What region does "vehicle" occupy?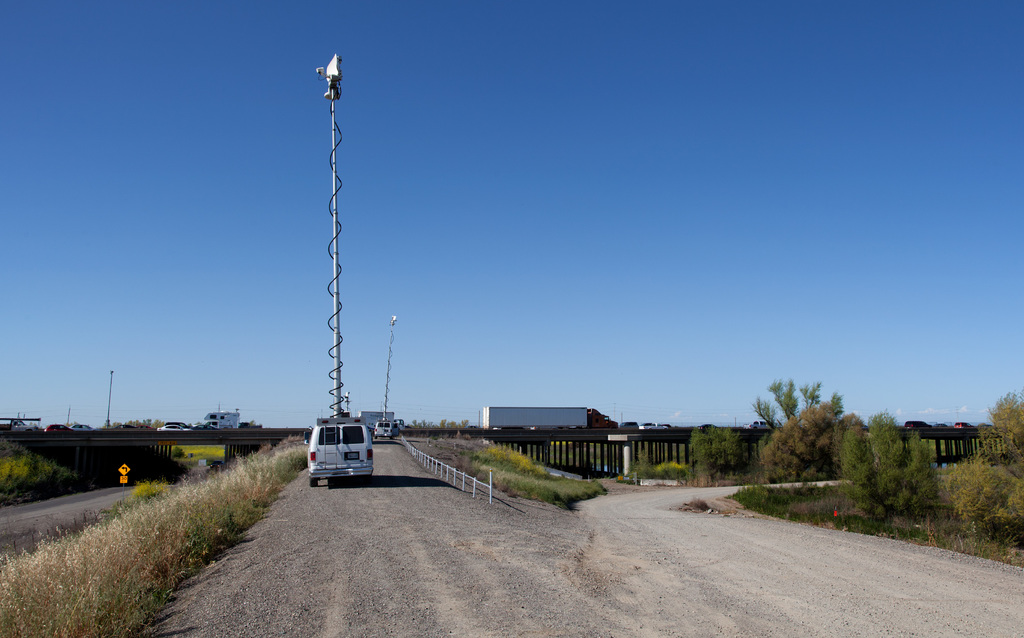
902, 420, 934, 429.
